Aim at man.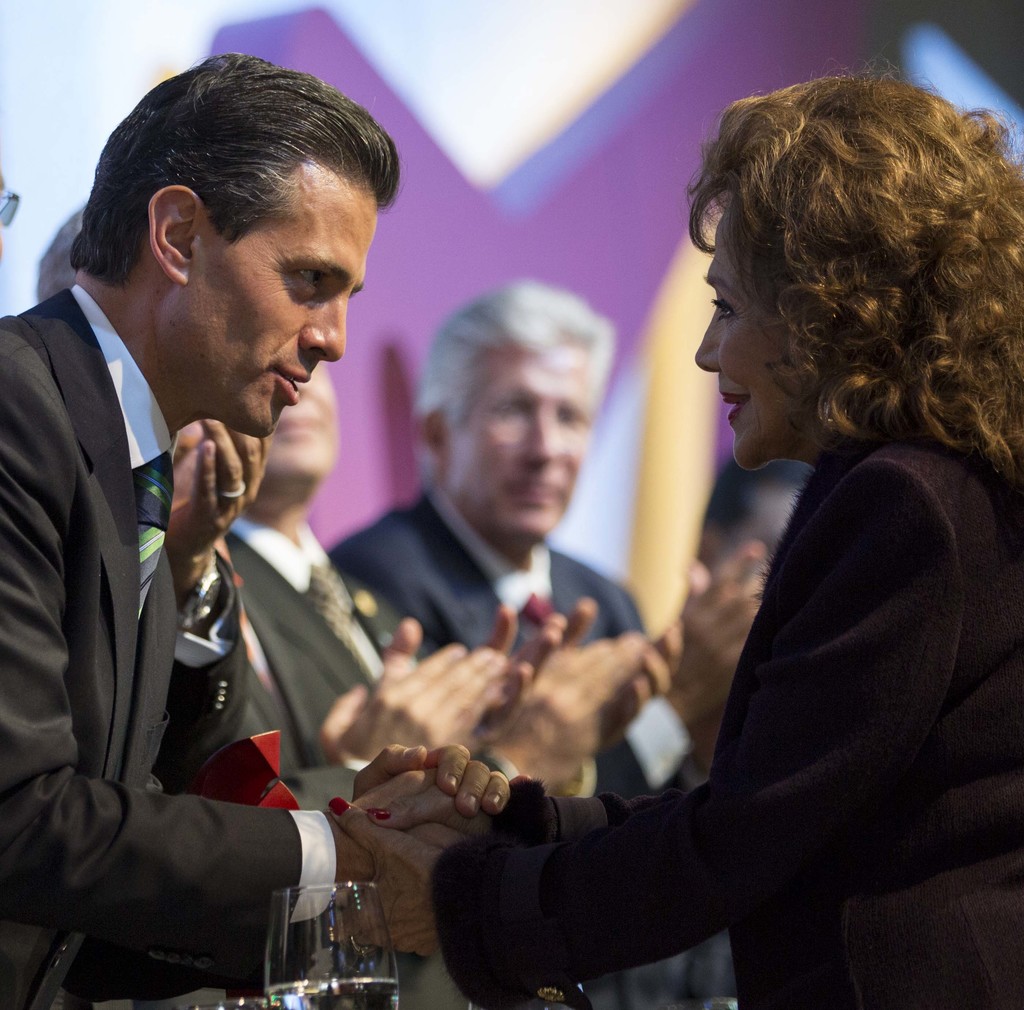
Aimed at Rect(321, 275, 762, 1009).
